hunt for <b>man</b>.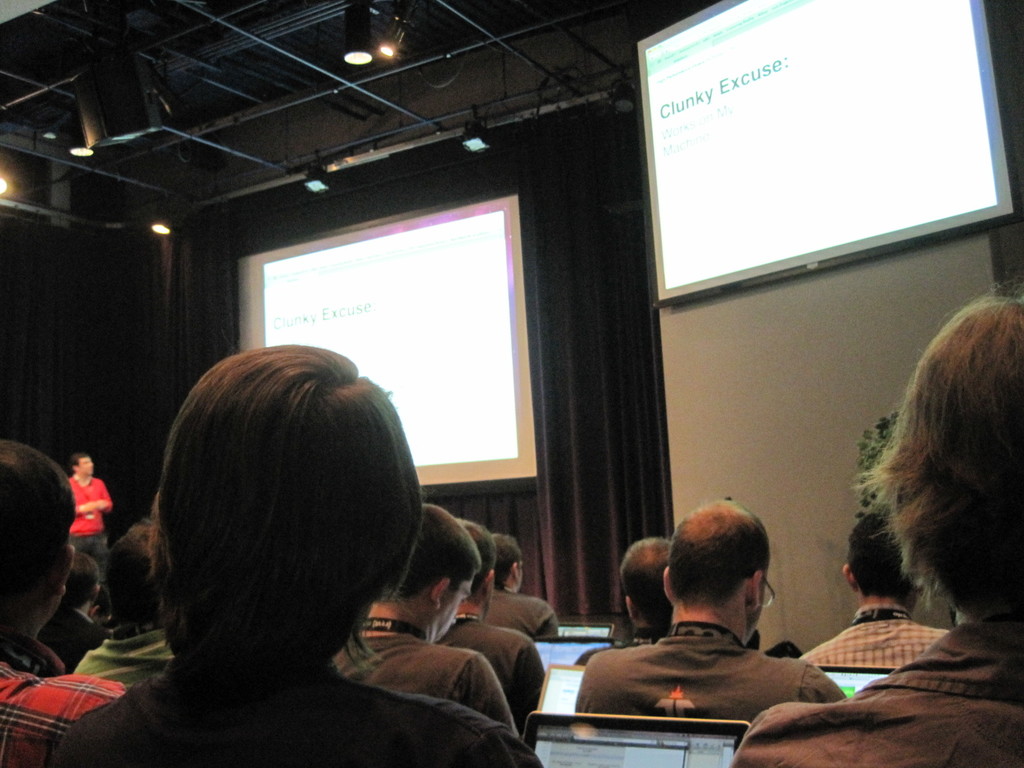
Hunted down at 63,455,119,604.
